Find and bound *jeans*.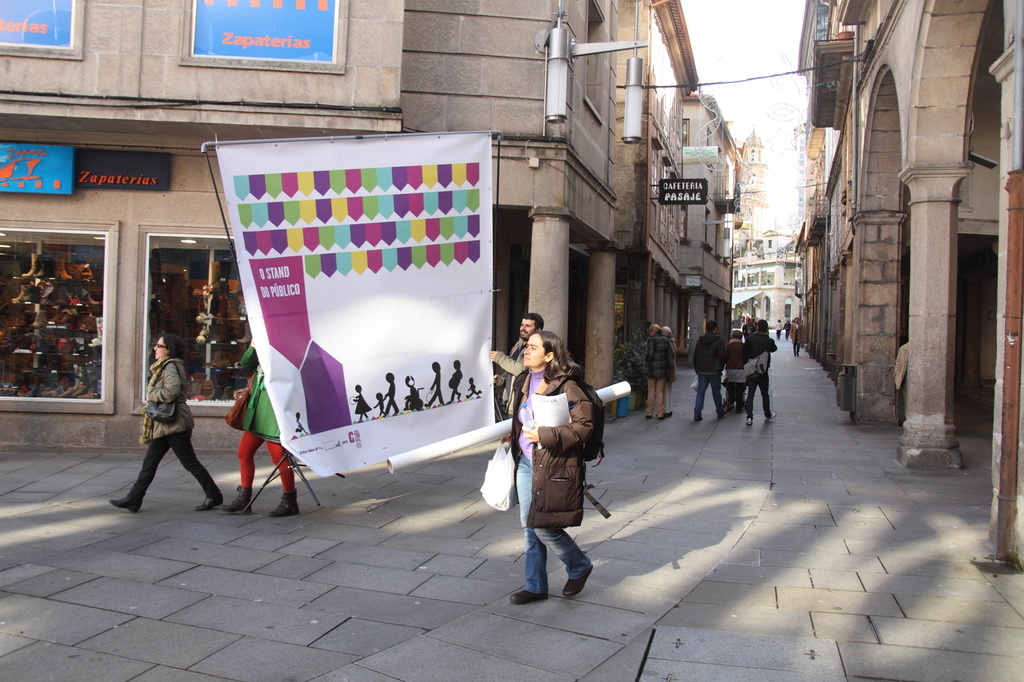
Bound: <box>519,460,533,561</box>.
